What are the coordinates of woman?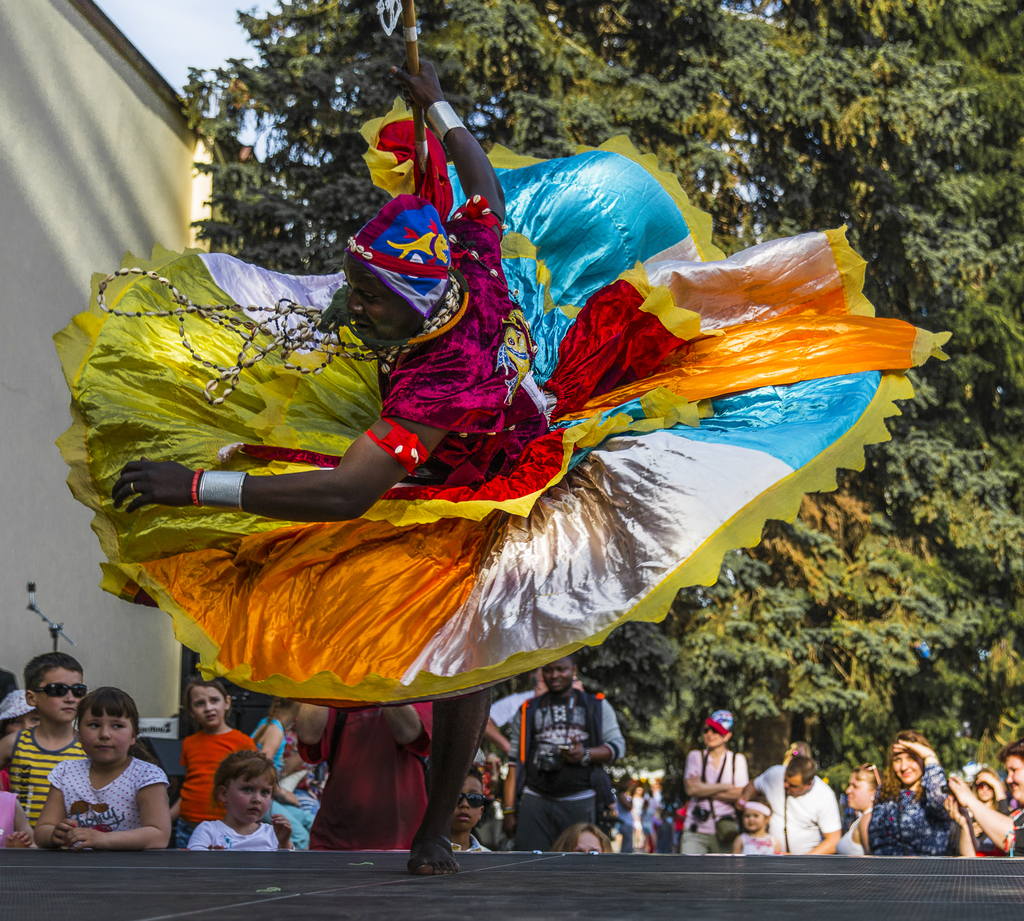
(685,712,748,858).
